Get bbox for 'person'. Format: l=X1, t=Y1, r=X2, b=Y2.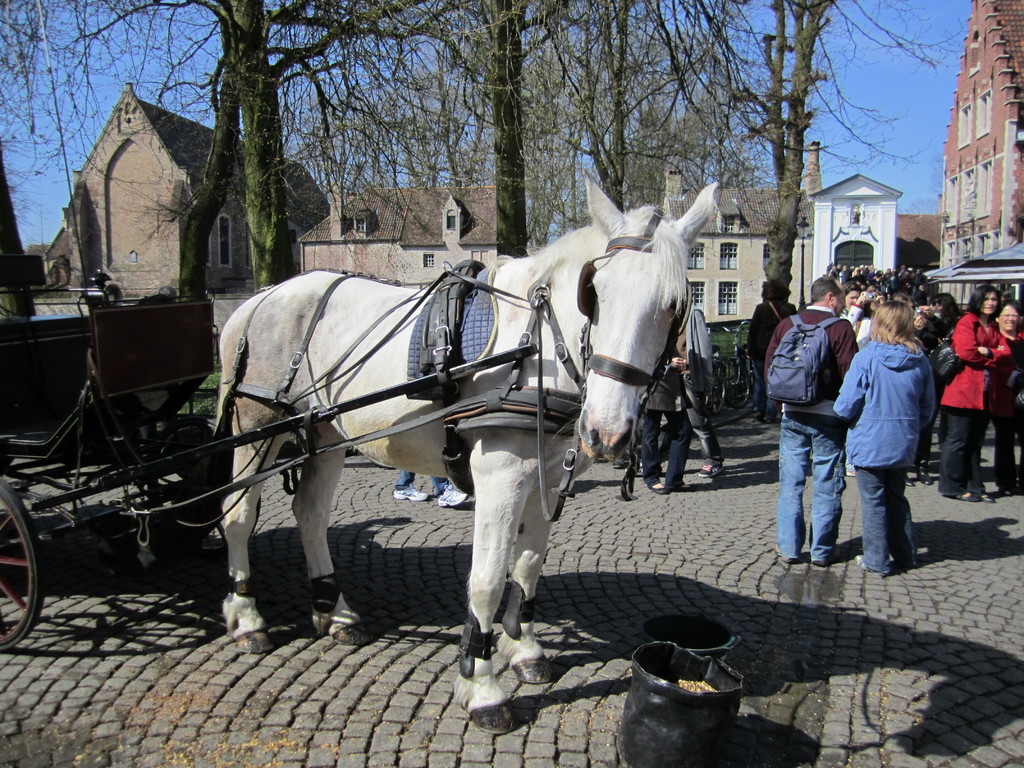
l=653, t=356, r=692, b=498.
